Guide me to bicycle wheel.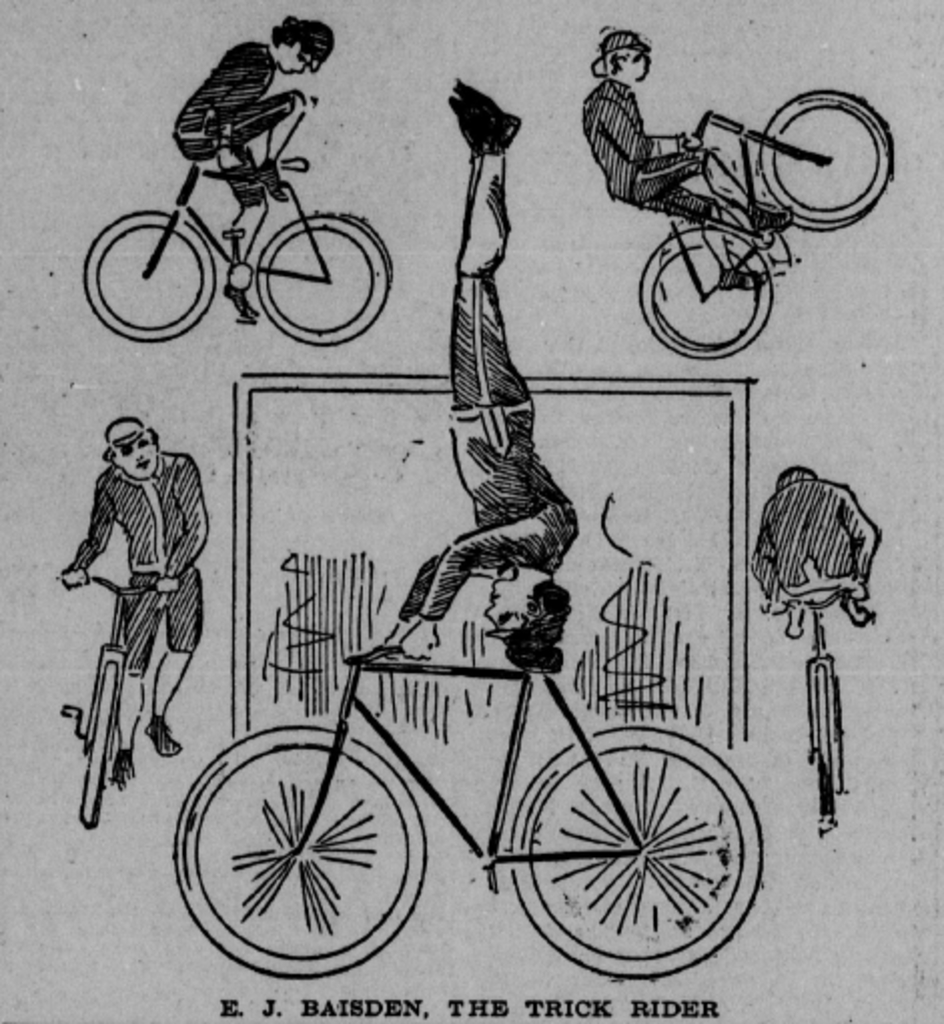
Guidance: 814:661:830:804.
